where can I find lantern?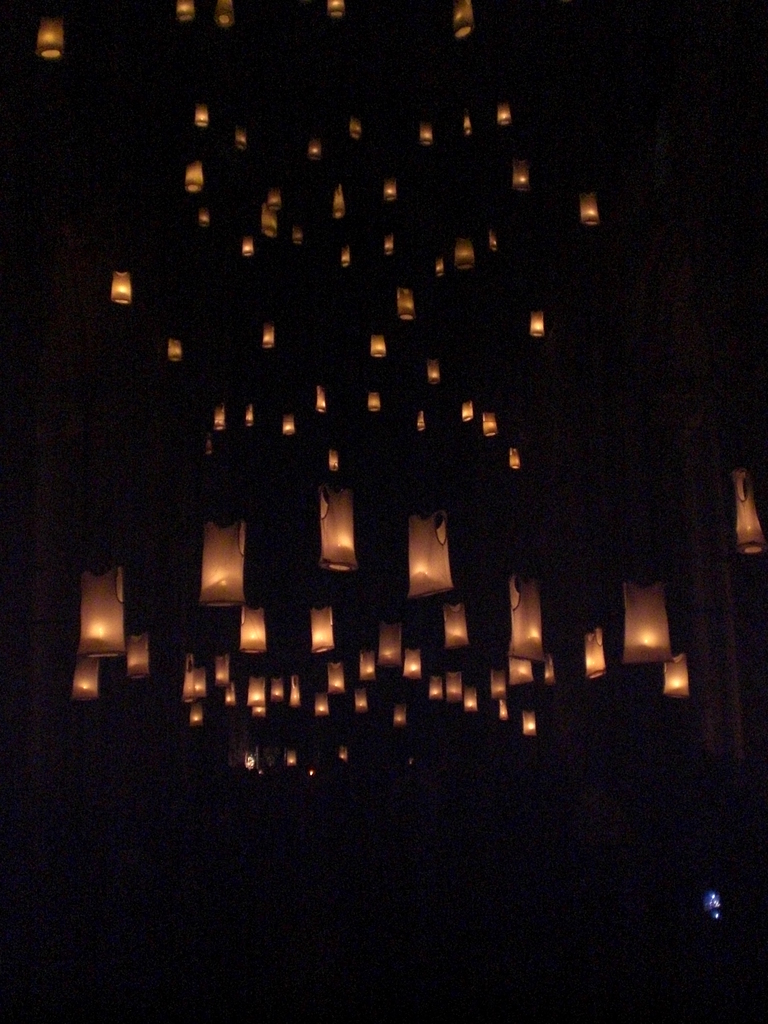
You can find it at 447,673,461,699.
